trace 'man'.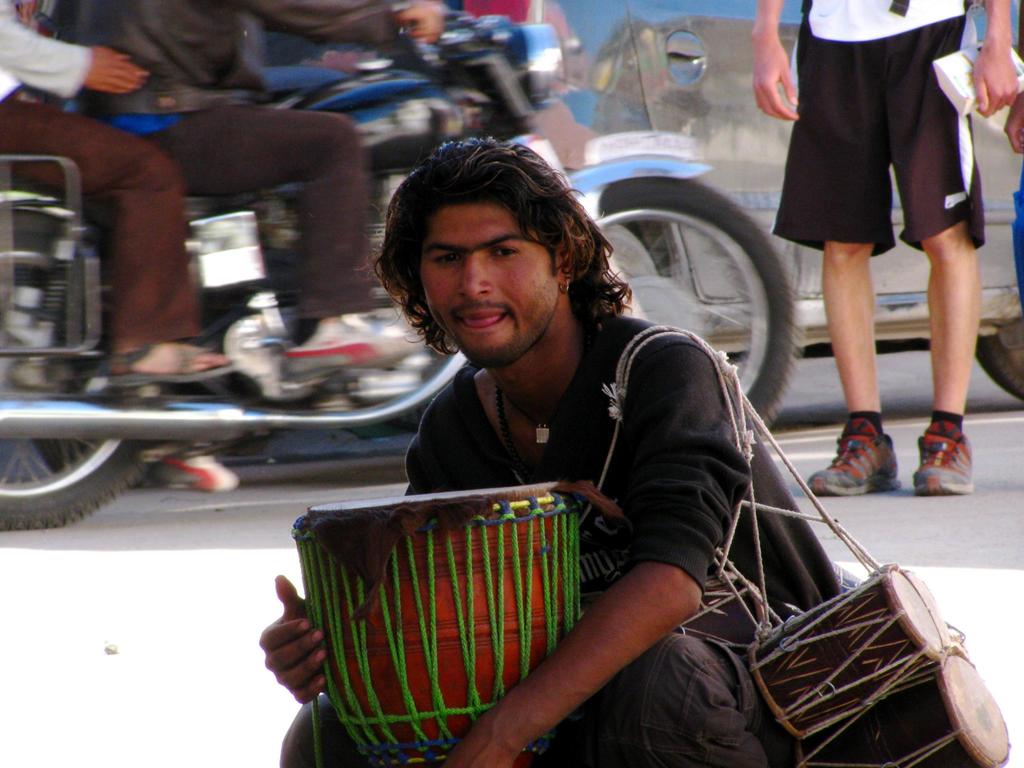
Traced to pyautogui.locateOnScreen(742, 0, 1023, 496).
